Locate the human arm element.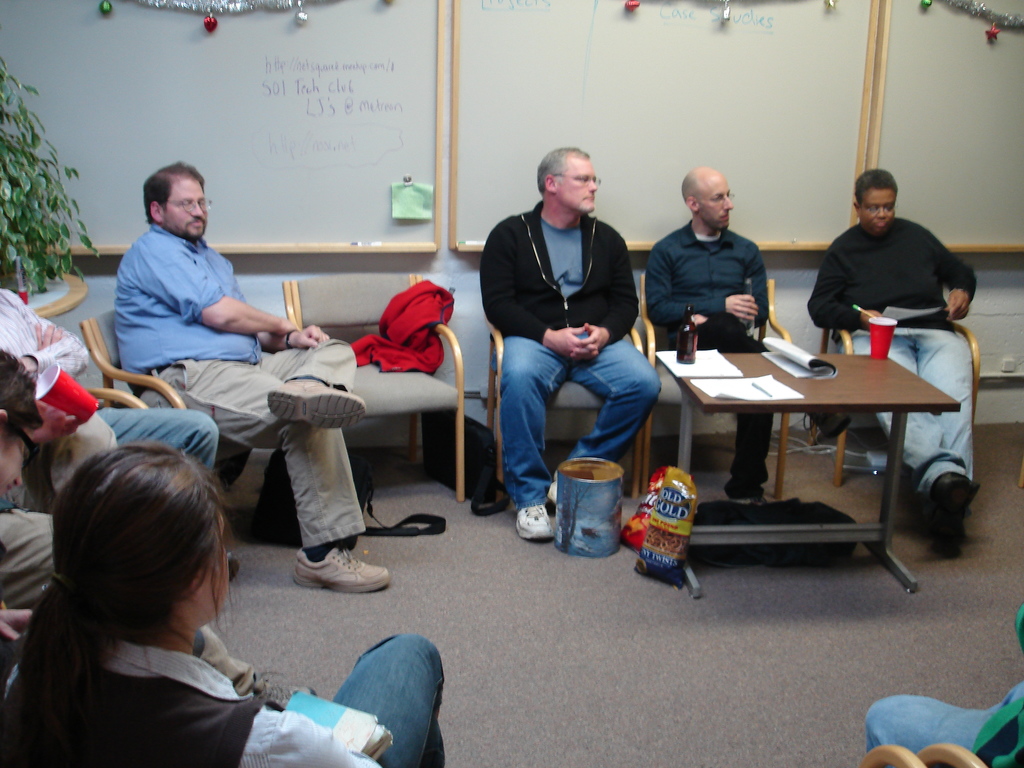
Element bbox: [271,689,392,767].
